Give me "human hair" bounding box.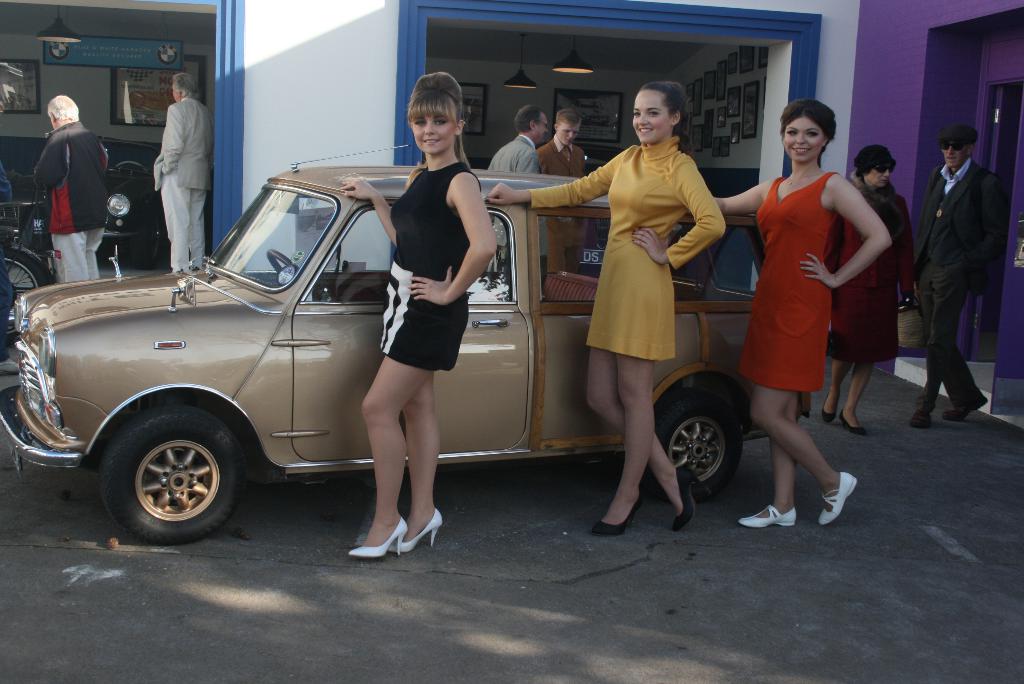
l=856, t=161, r=899, b=184.
